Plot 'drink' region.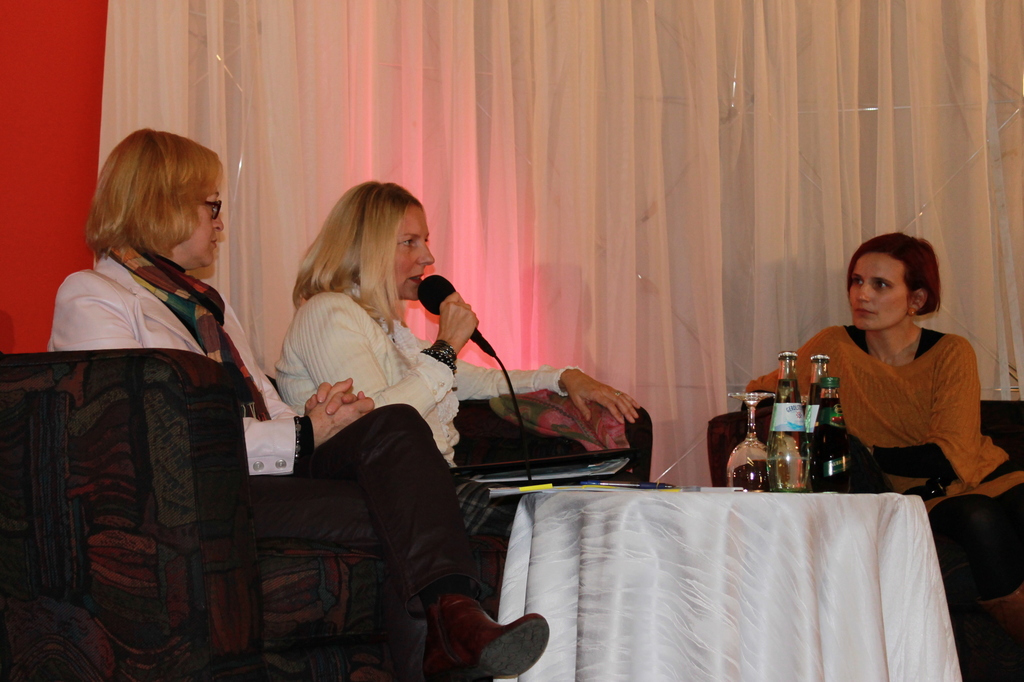
Plotted at [x1=765, y1=375, x2=809, y2=488].
